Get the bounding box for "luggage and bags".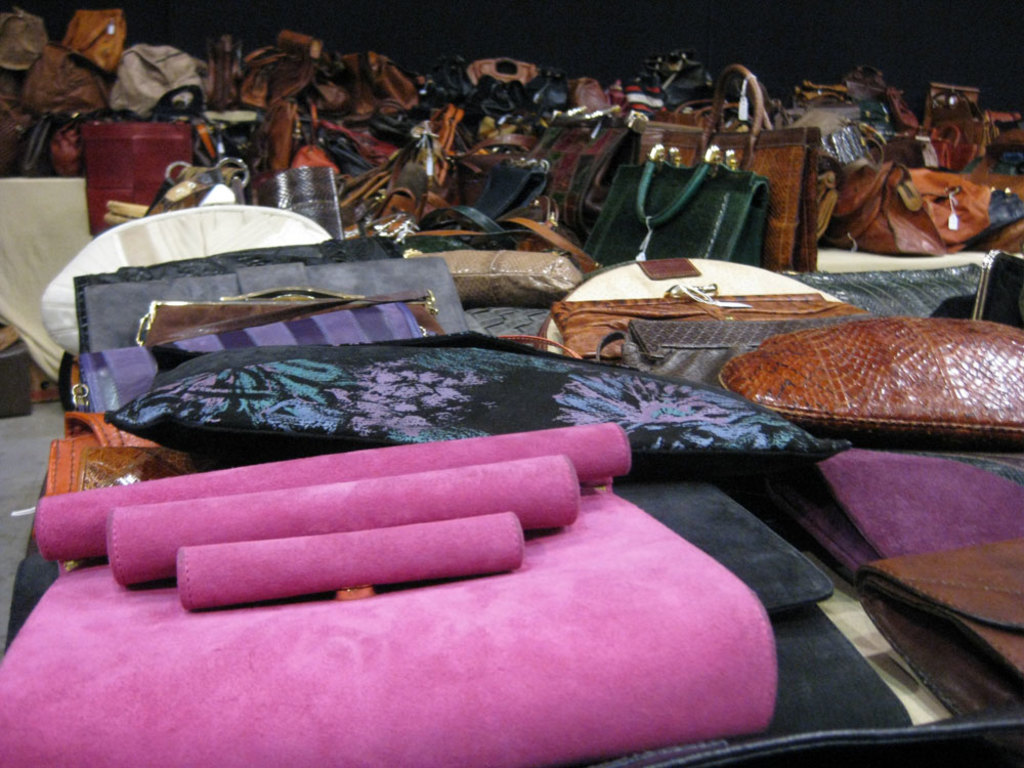
detection(343, 164, 429, 226).
